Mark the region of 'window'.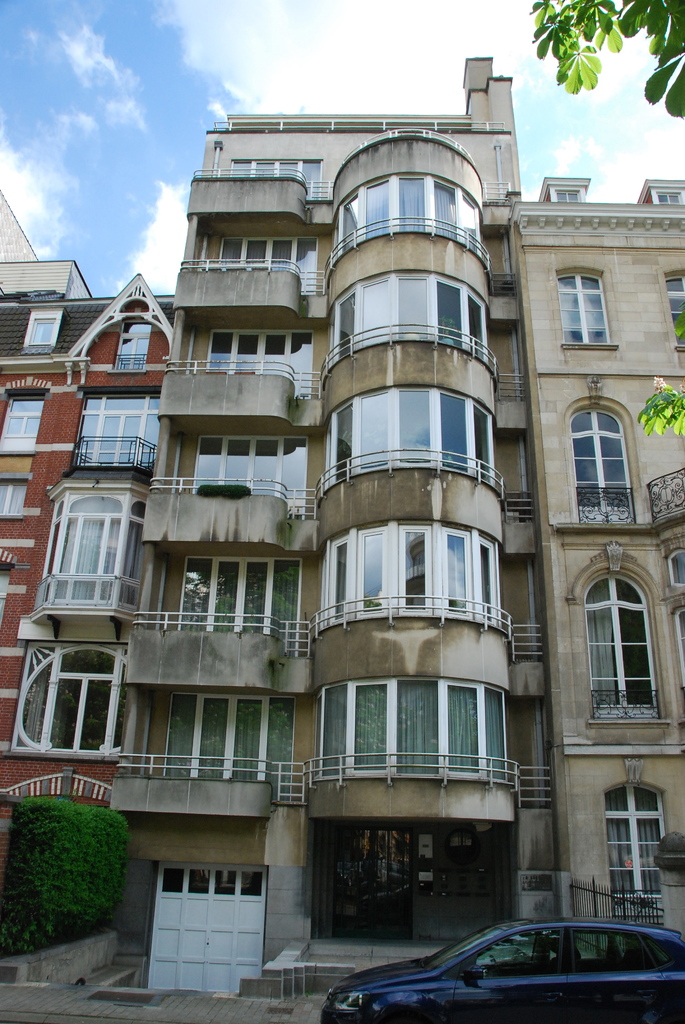
Region: {"left": 555, "top": 259, "right": 621, "bottom": 353}.
